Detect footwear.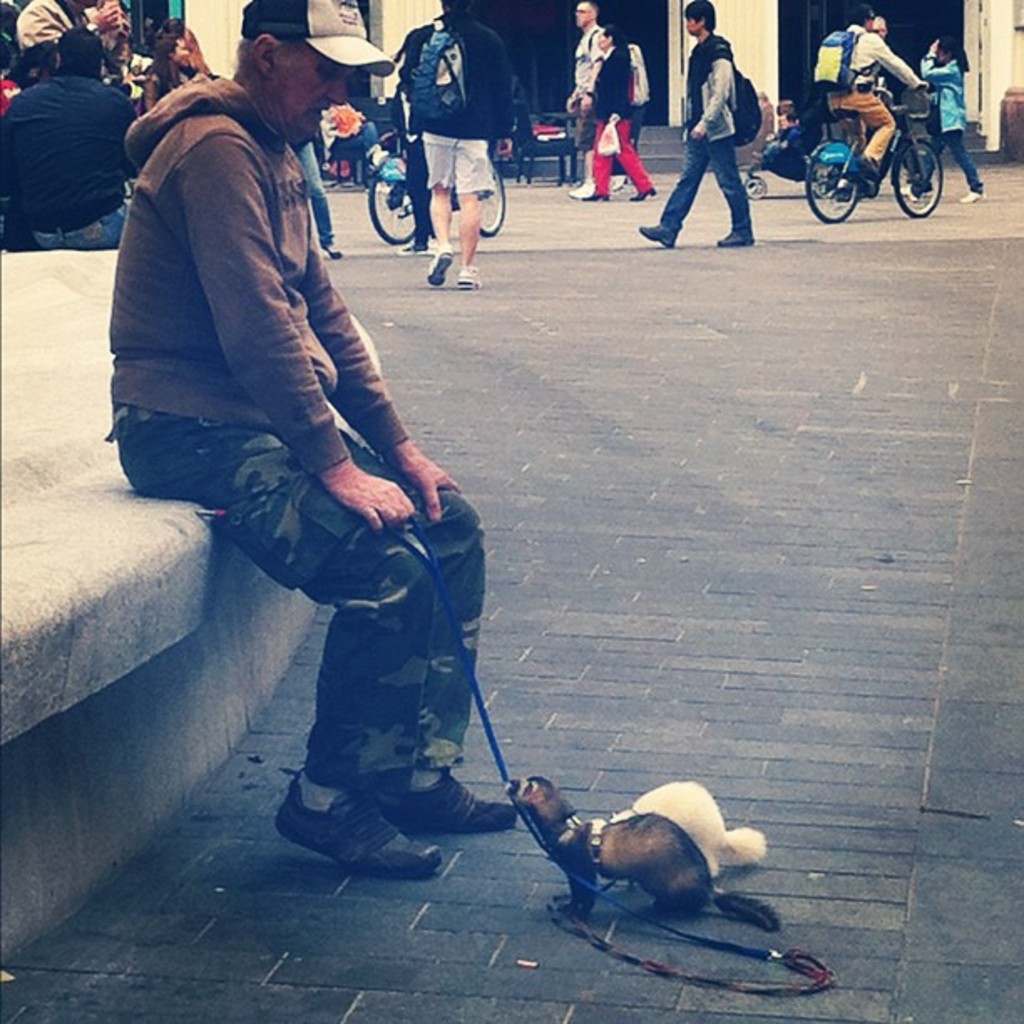
Detected at left=627, top=187, right=653, bottom=197.
